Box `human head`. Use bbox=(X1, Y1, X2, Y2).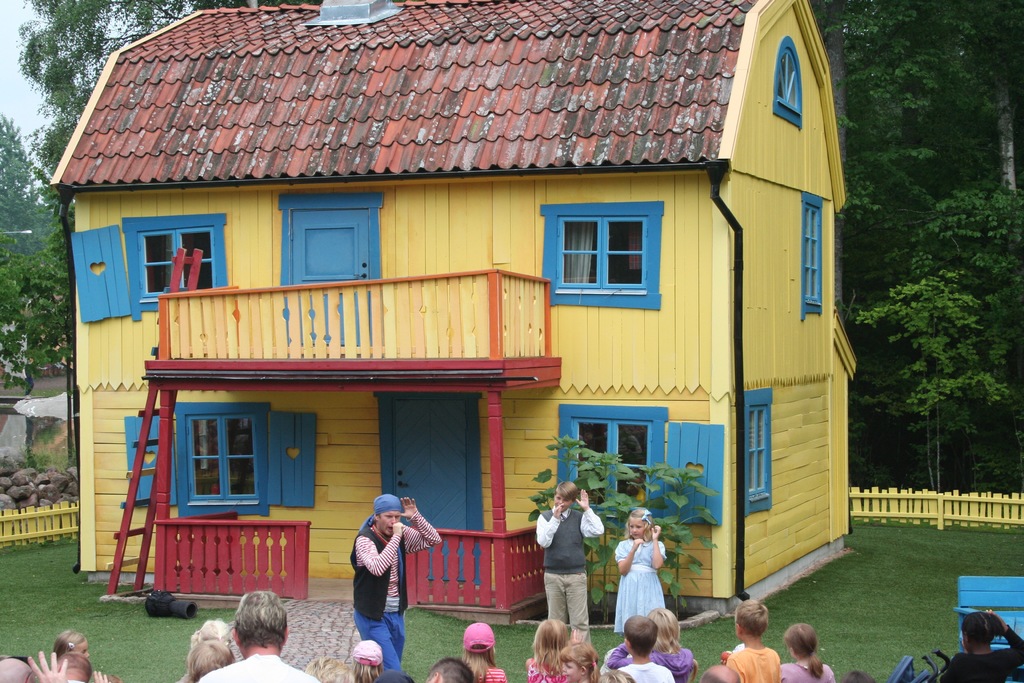
bbox=(733, 598, 770, 641).
